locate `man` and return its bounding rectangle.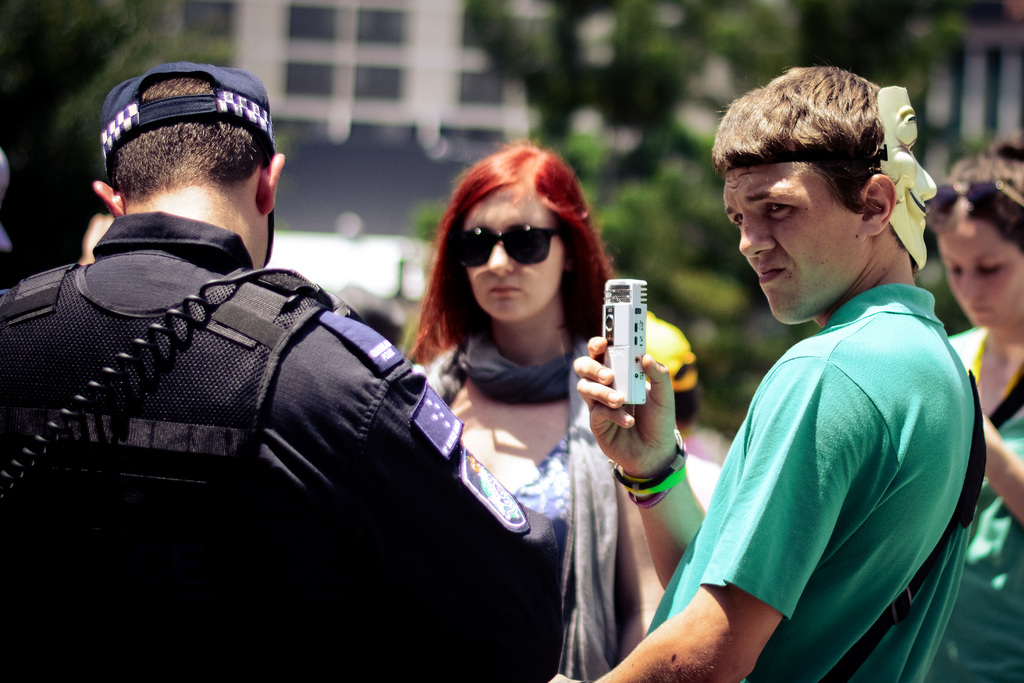
22:78:552:672.
